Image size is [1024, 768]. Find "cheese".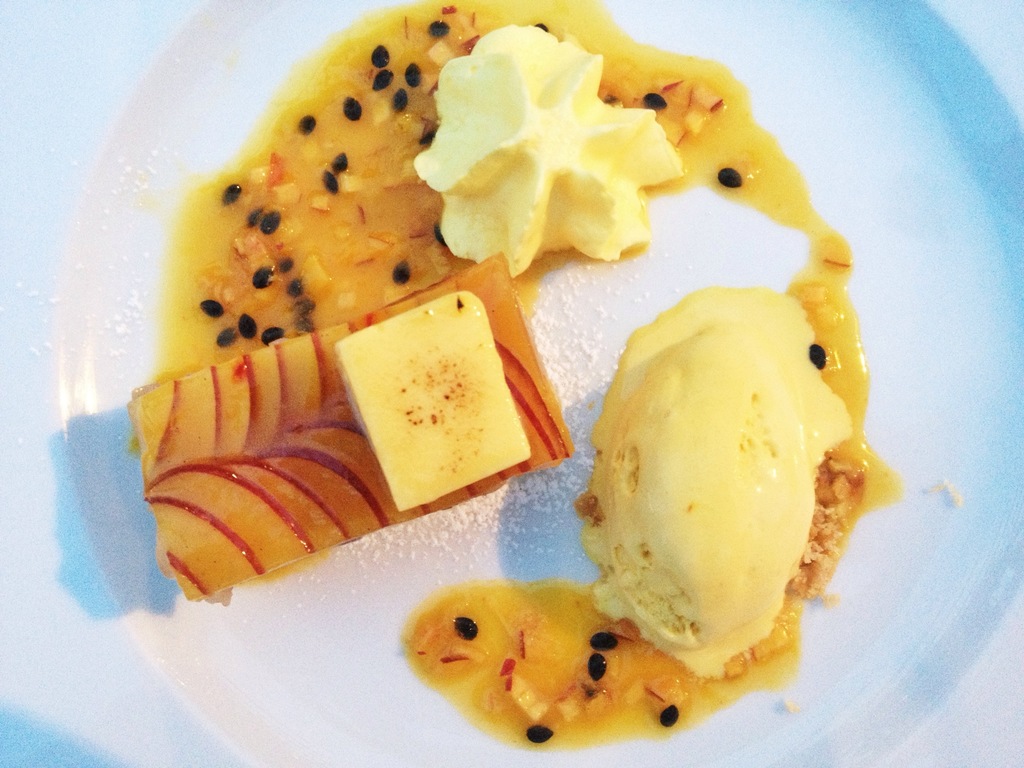
x1=579 y1=285 x2=859 y2=679.
